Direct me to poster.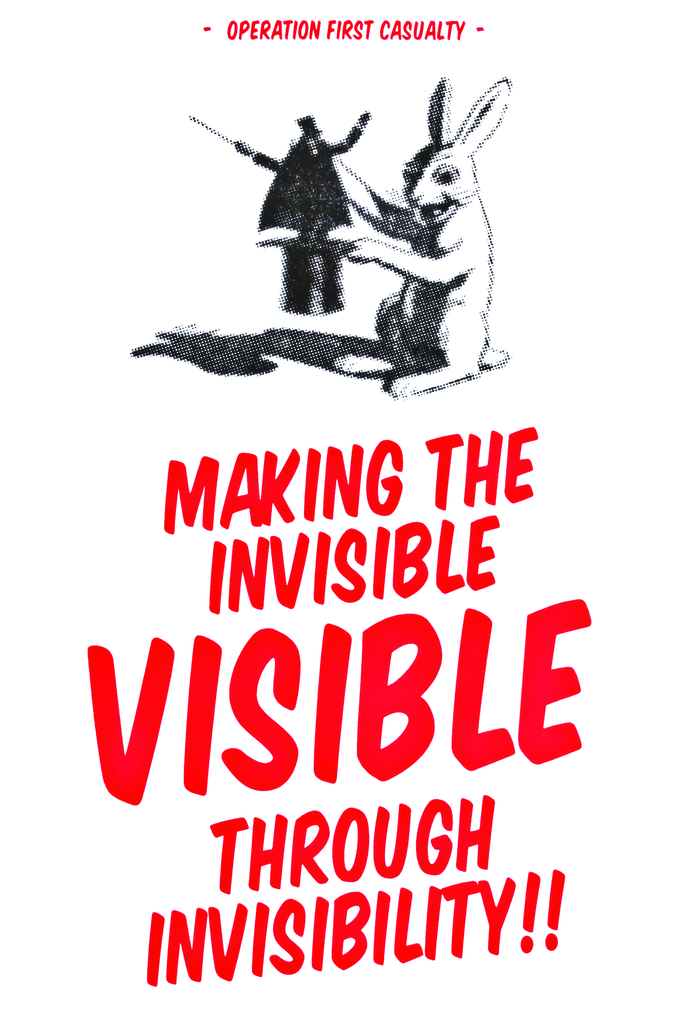
Direction: (0,0,673,1023).
